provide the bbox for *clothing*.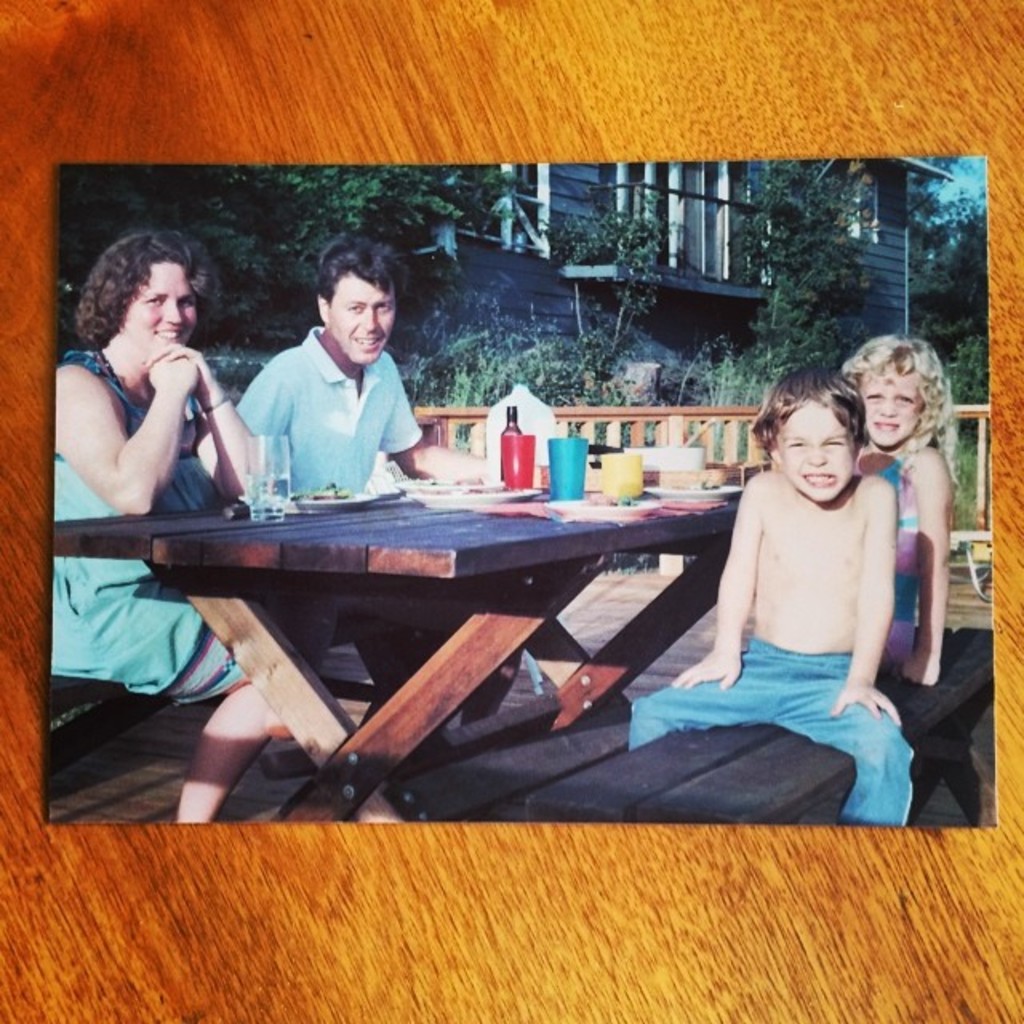
select_region(867, 458, 925, 672).
